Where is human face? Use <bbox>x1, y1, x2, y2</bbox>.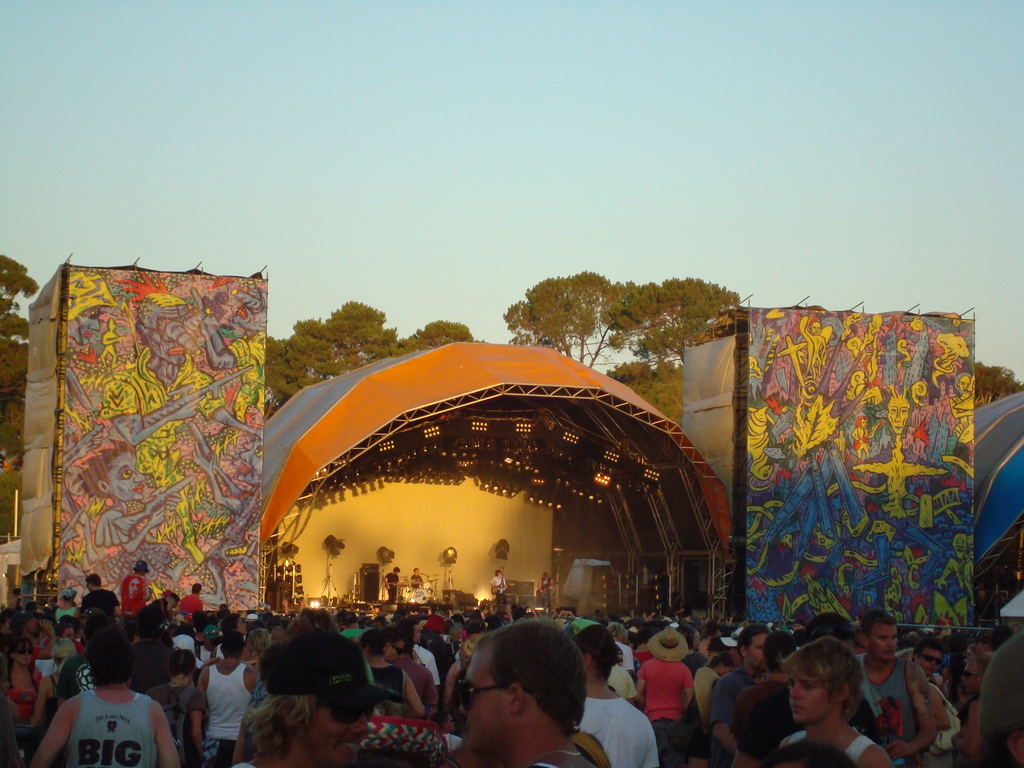
<bbox>787, 666, 831, 725</bbox>.
